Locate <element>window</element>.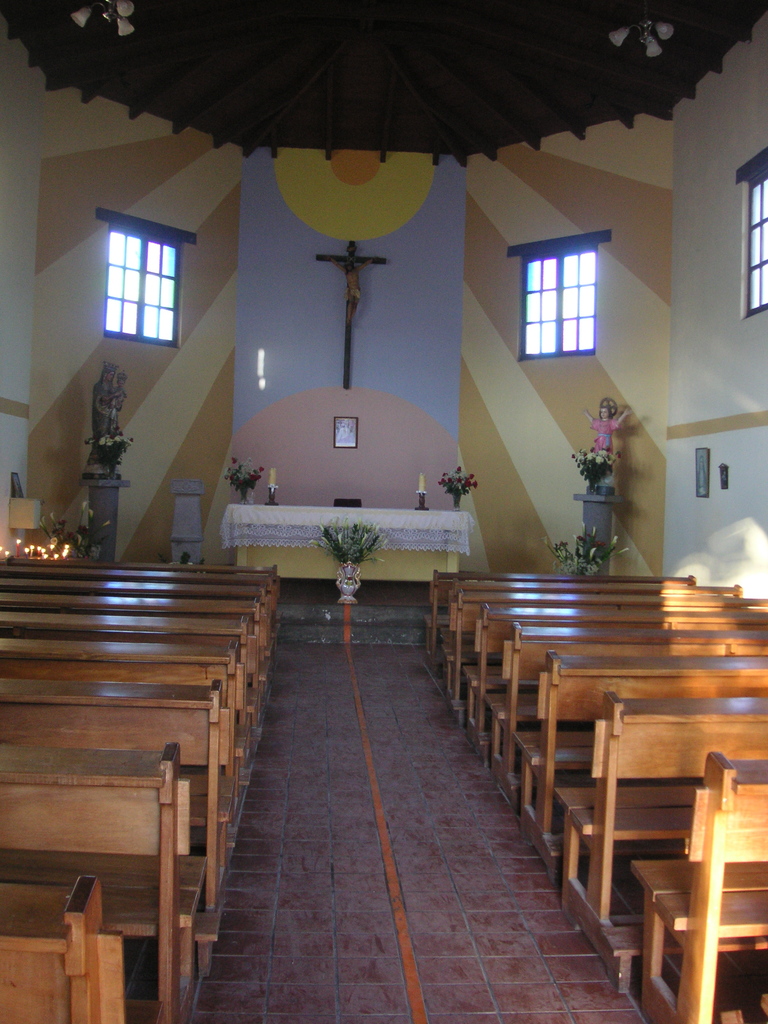
Bounding box: region(516, 244, 598, 364).
